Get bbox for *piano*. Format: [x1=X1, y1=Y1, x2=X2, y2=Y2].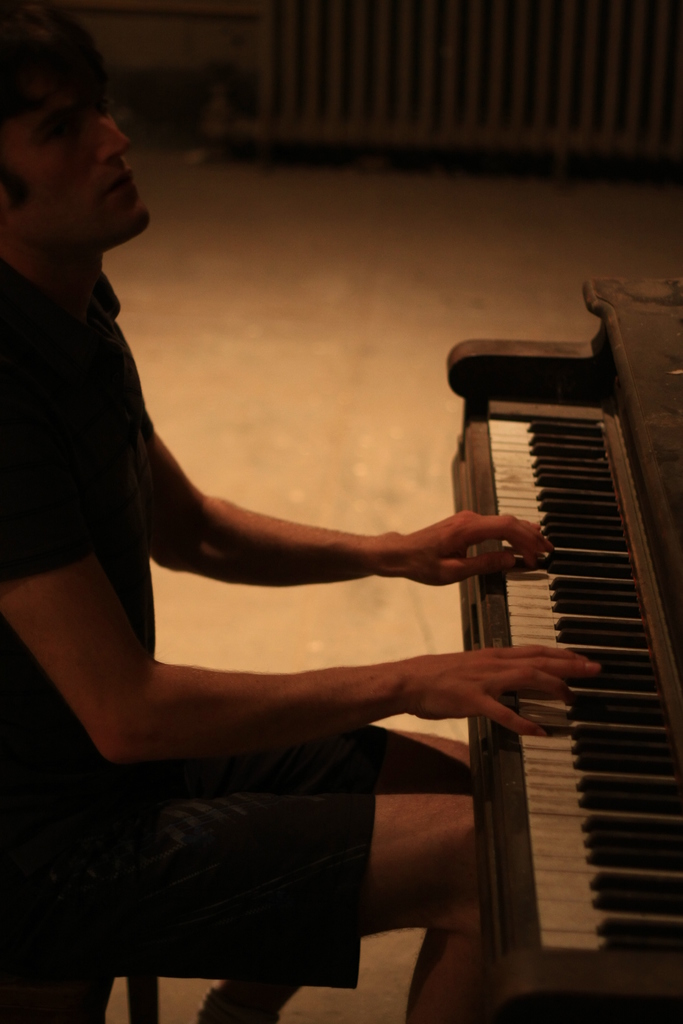
[x1=388, y1=249, x2=670, y2=1023].
